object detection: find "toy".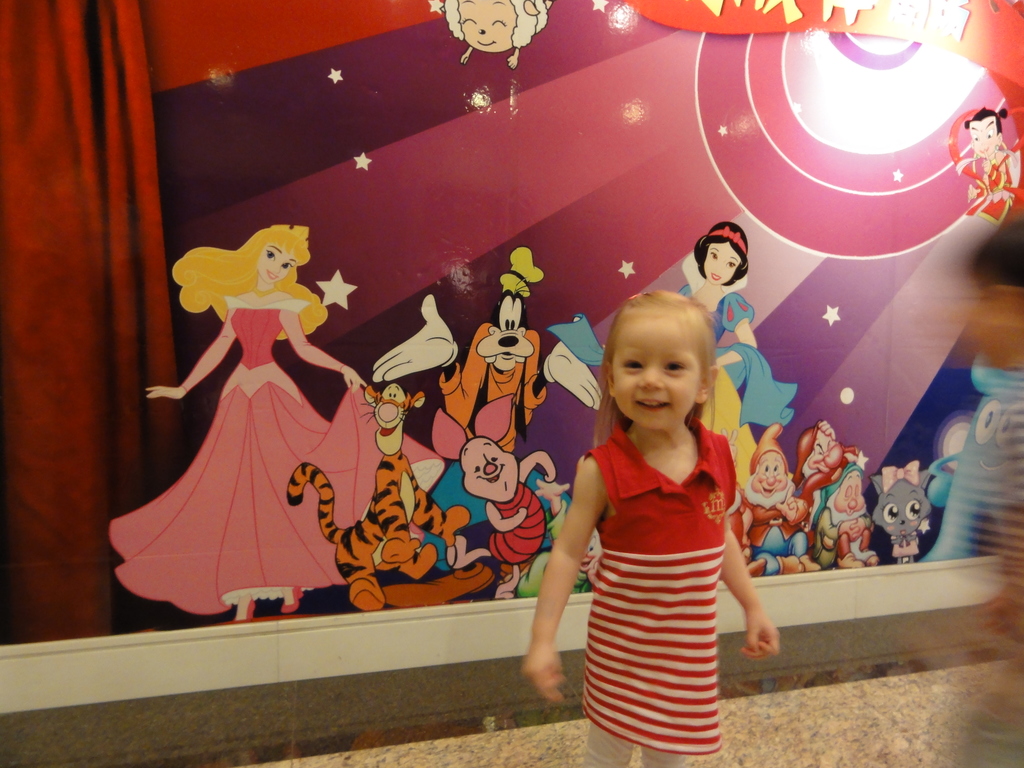
box(954, 106, 1023, 225).
